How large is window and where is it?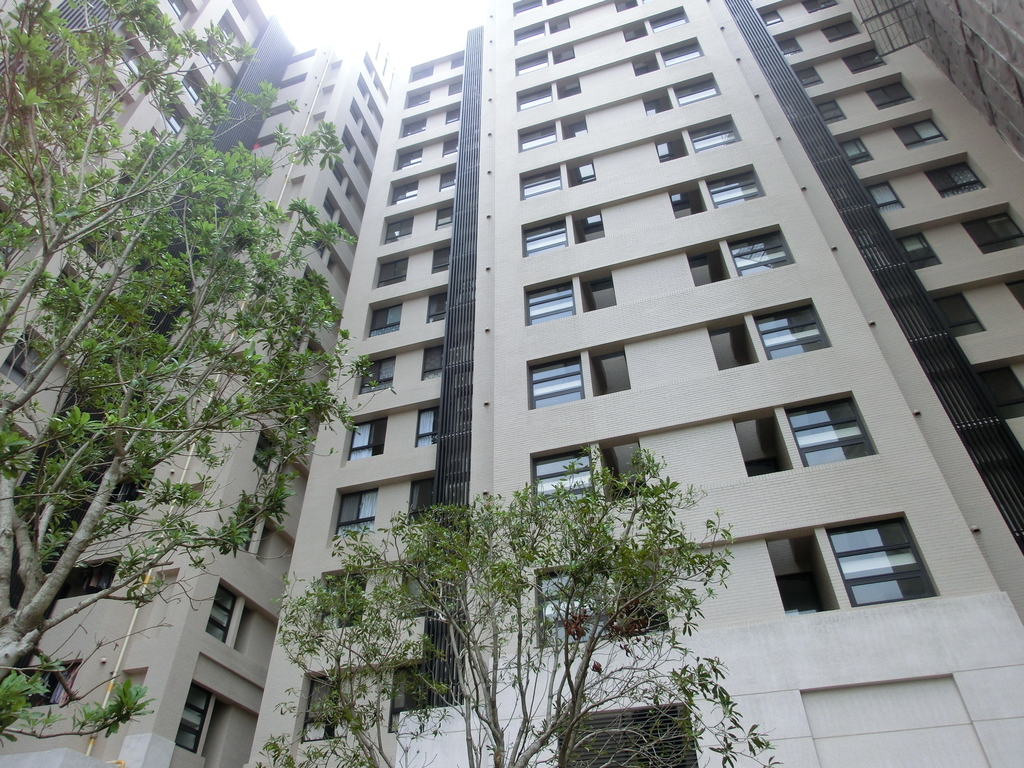
Bounding box: [367, 305, 401, 339].
